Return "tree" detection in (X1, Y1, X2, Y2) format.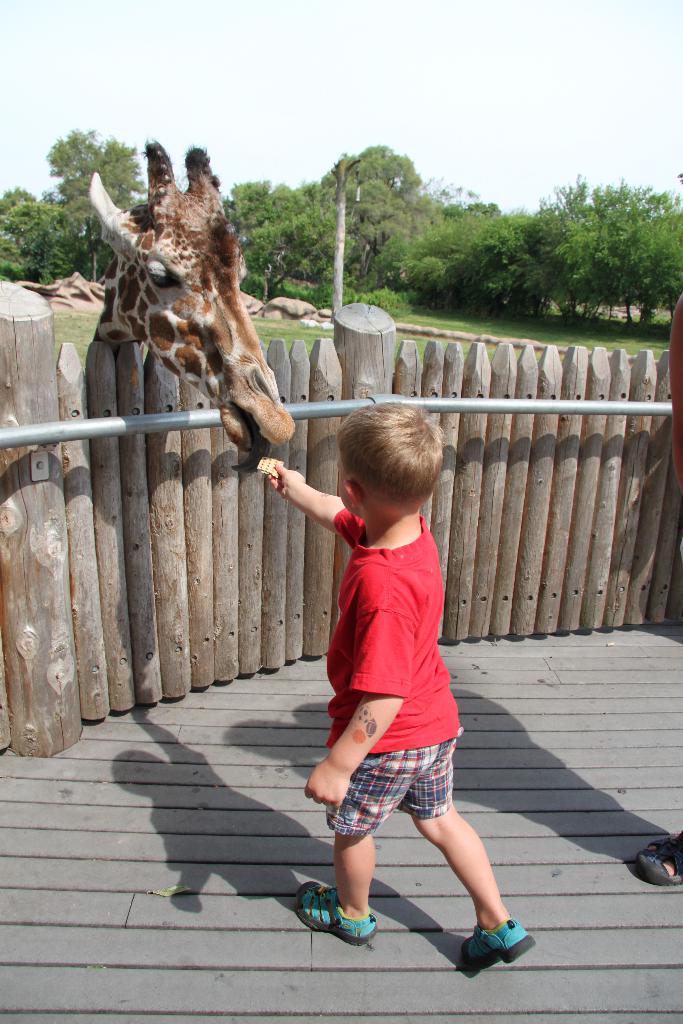
(533, 170, 682, 315).
